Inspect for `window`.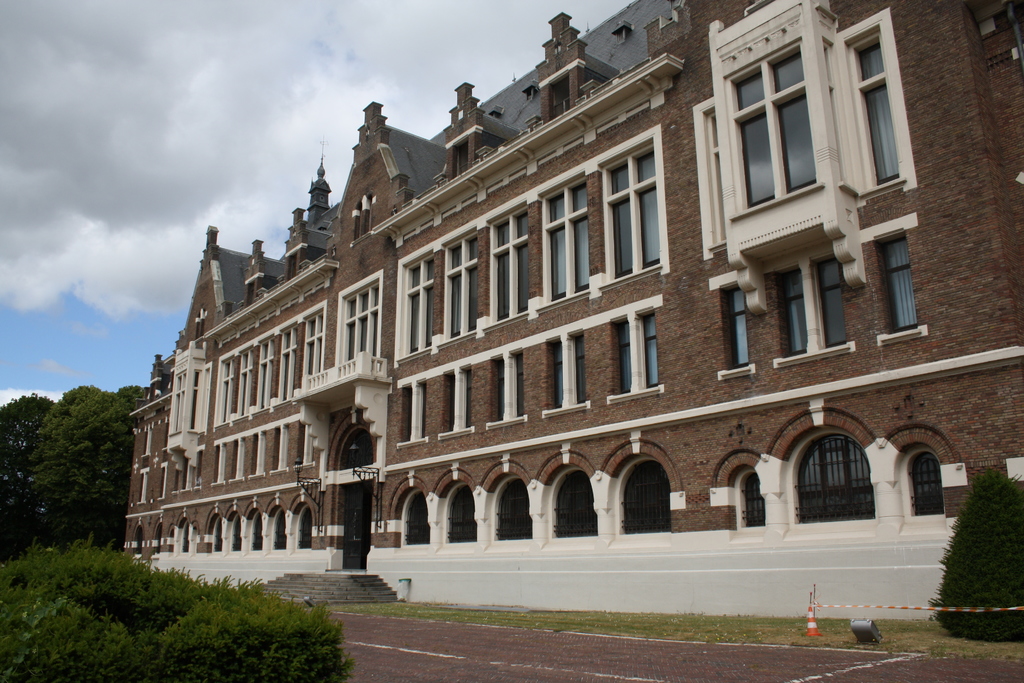
Inspection: rect(792, 436, 874, 522).
